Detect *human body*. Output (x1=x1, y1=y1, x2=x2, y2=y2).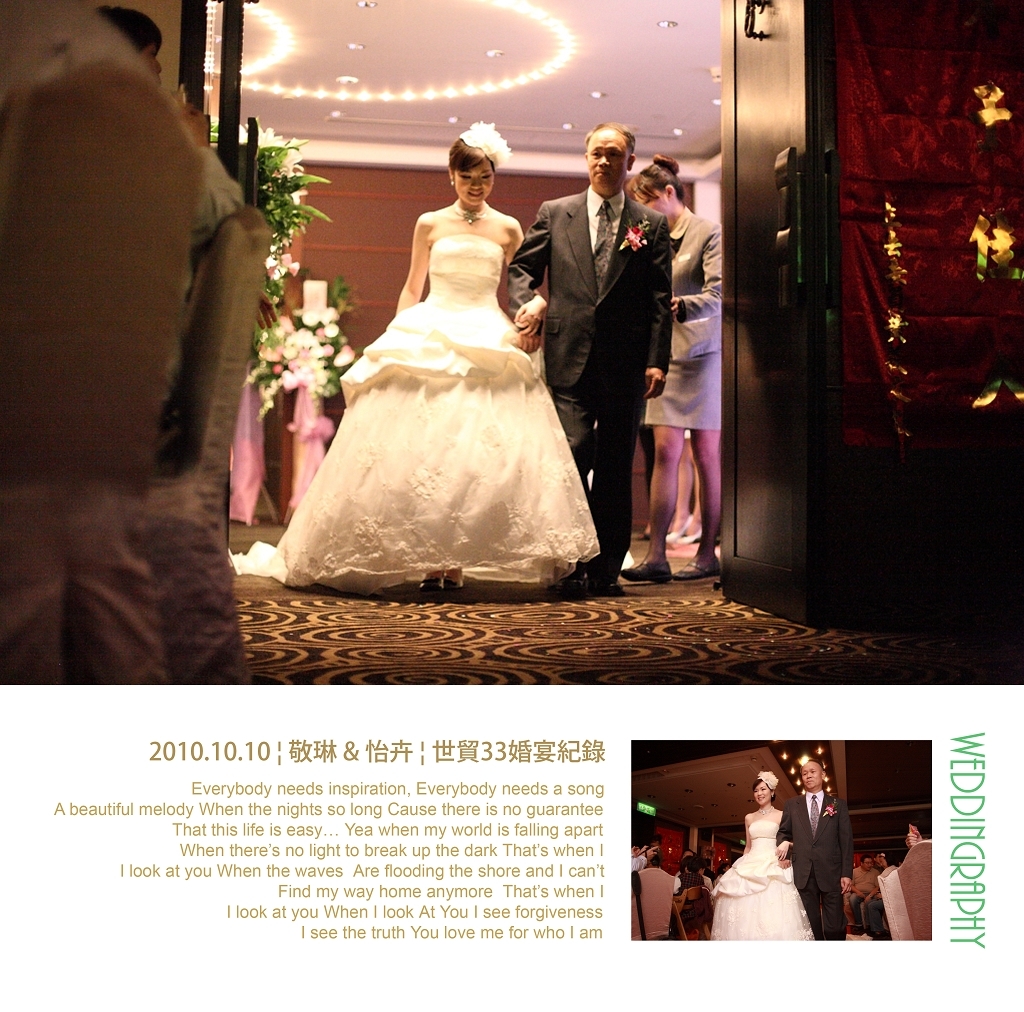
(x1=627, y1=152, x2=721, y2=578).
